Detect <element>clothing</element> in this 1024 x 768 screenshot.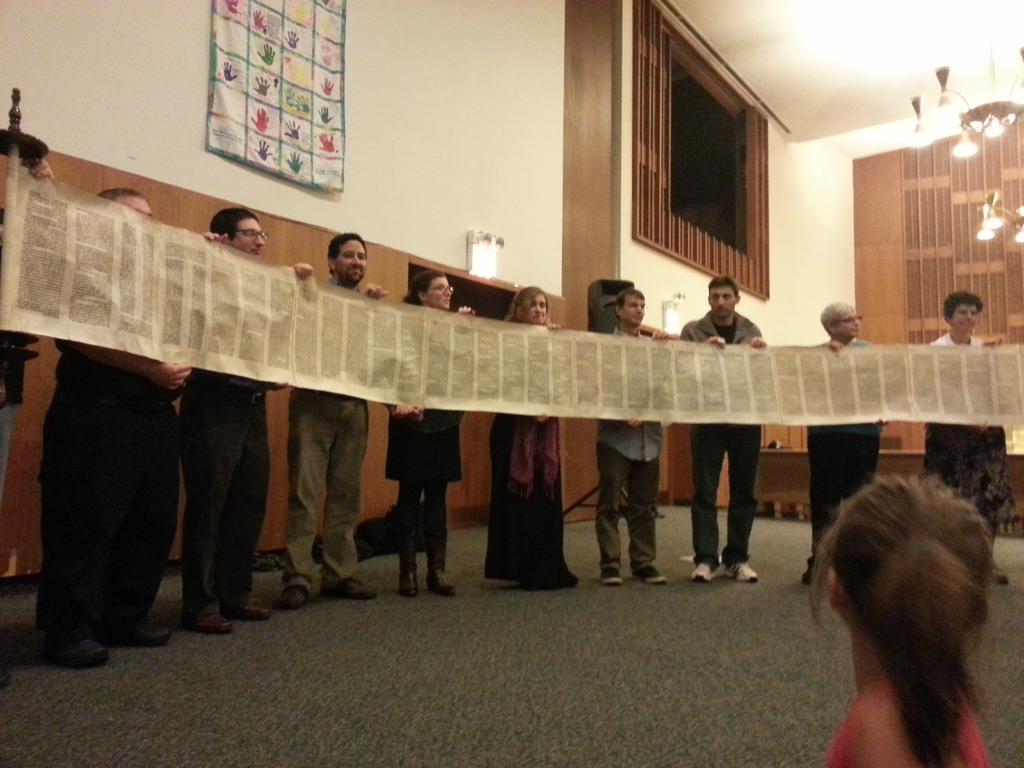
Detection: box=[804, 331, 884, 568].
